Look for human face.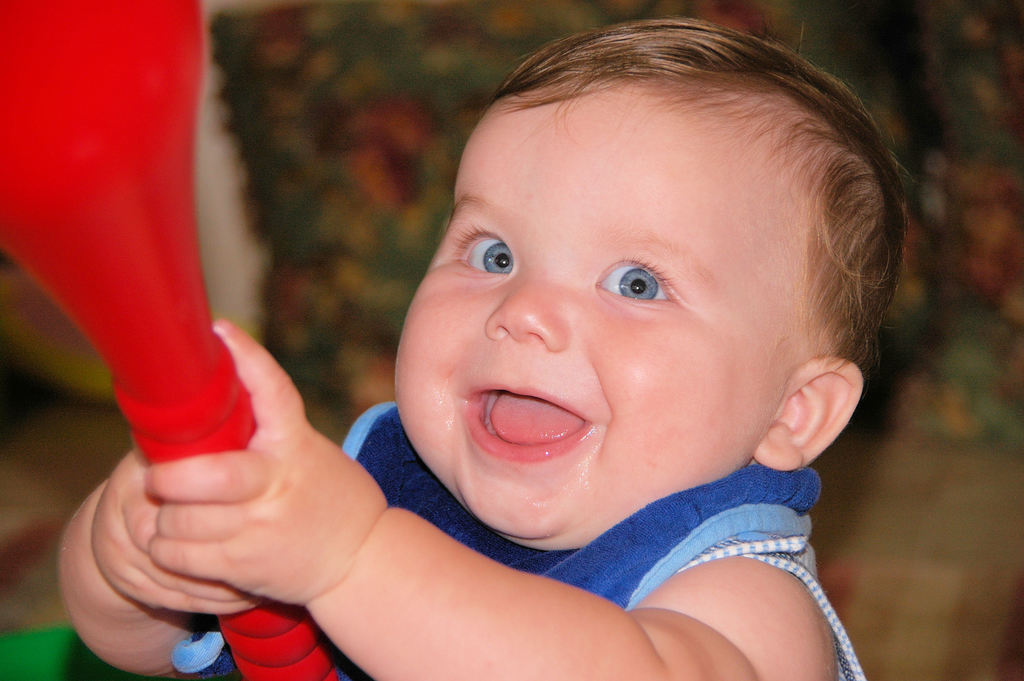
Found: left=394, top=80, right=803, bottom=543.
